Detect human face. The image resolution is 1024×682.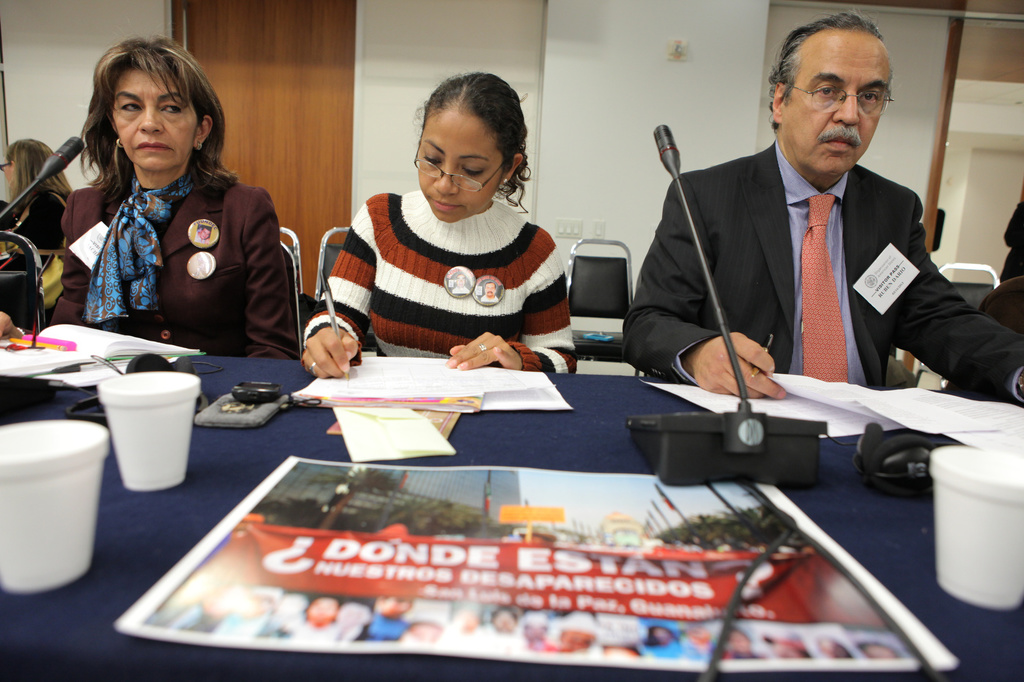
<region>414, 111, 503, 220</region>.
